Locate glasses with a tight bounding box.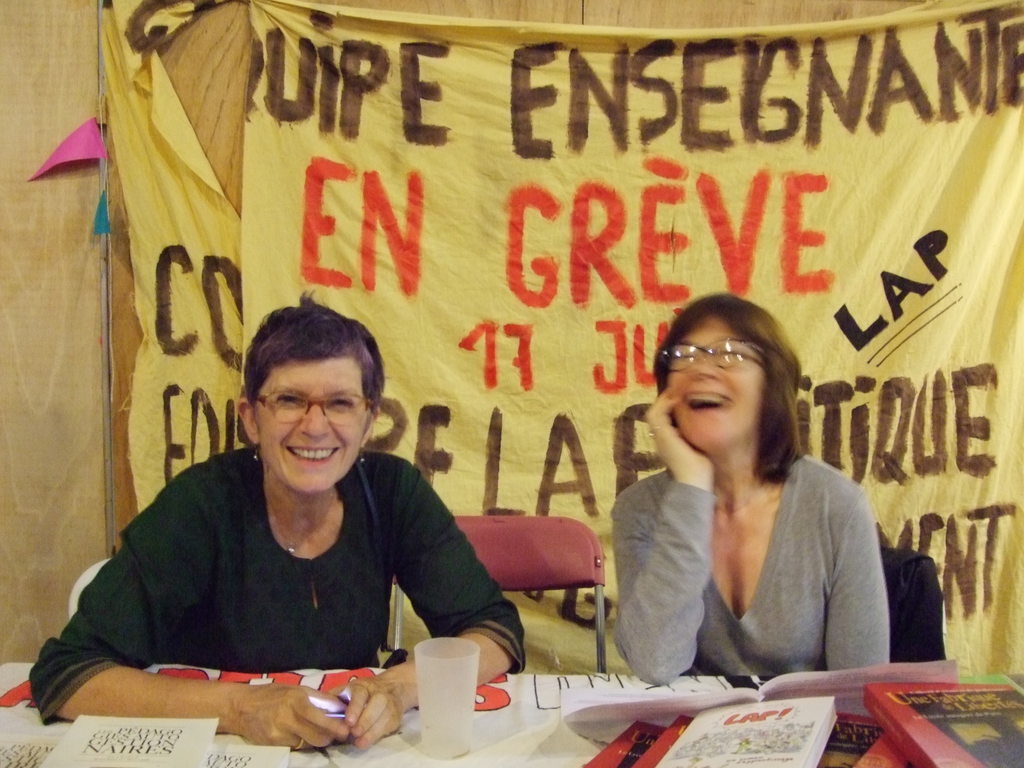
x1=239, y1=391, x2=378, y2=439.
